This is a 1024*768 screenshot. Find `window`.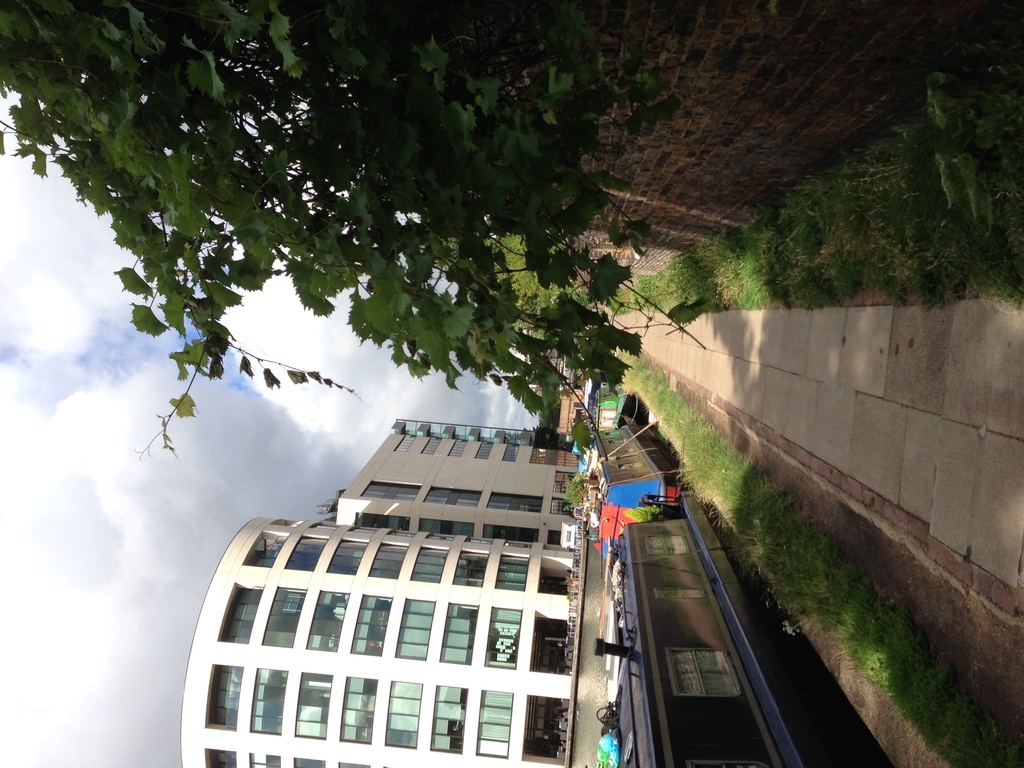
Bounding box: bbox=[258, 589, 307, 648].
